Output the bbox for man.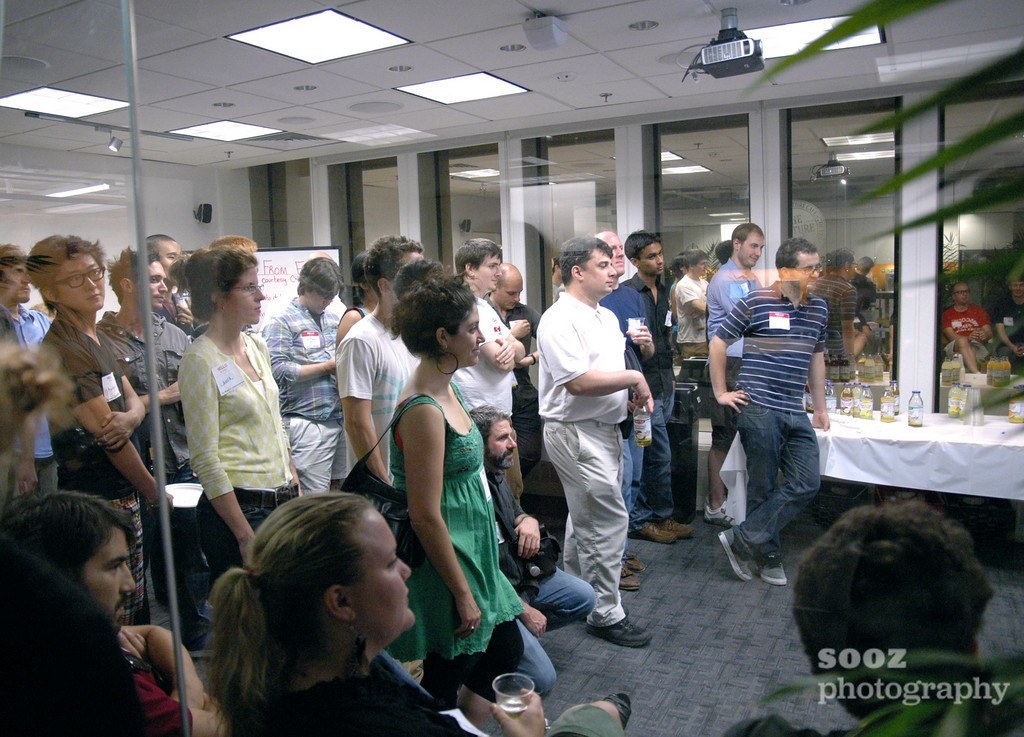
Rect(593, 232, 674, 549).
